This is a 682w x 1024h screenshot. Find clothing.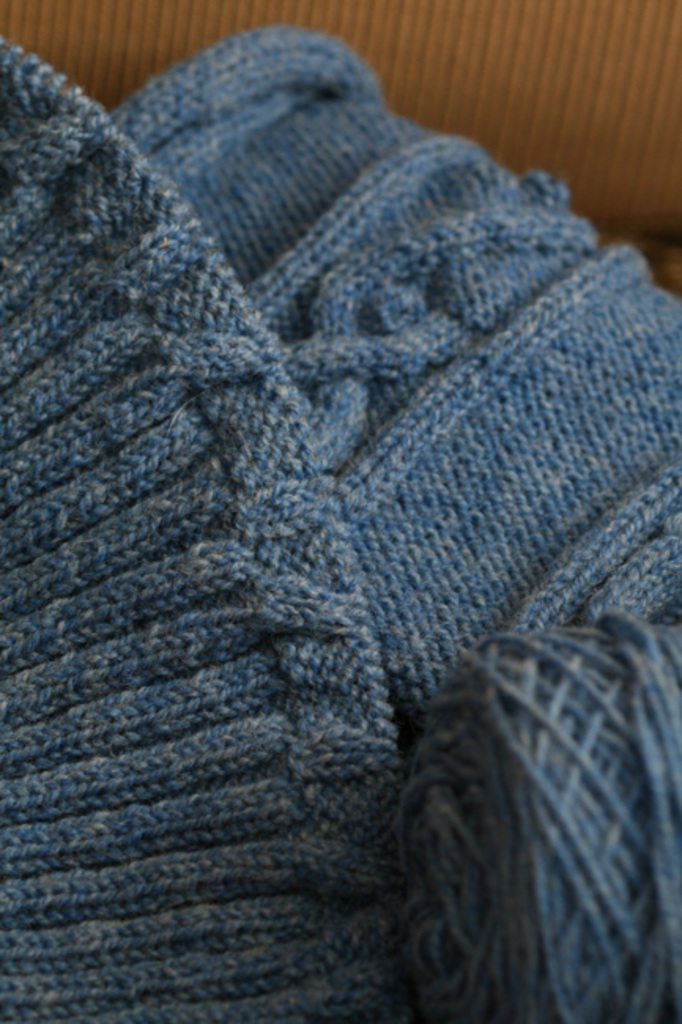
Bounding box: <region>0, 32, 680, 1022</region>.
